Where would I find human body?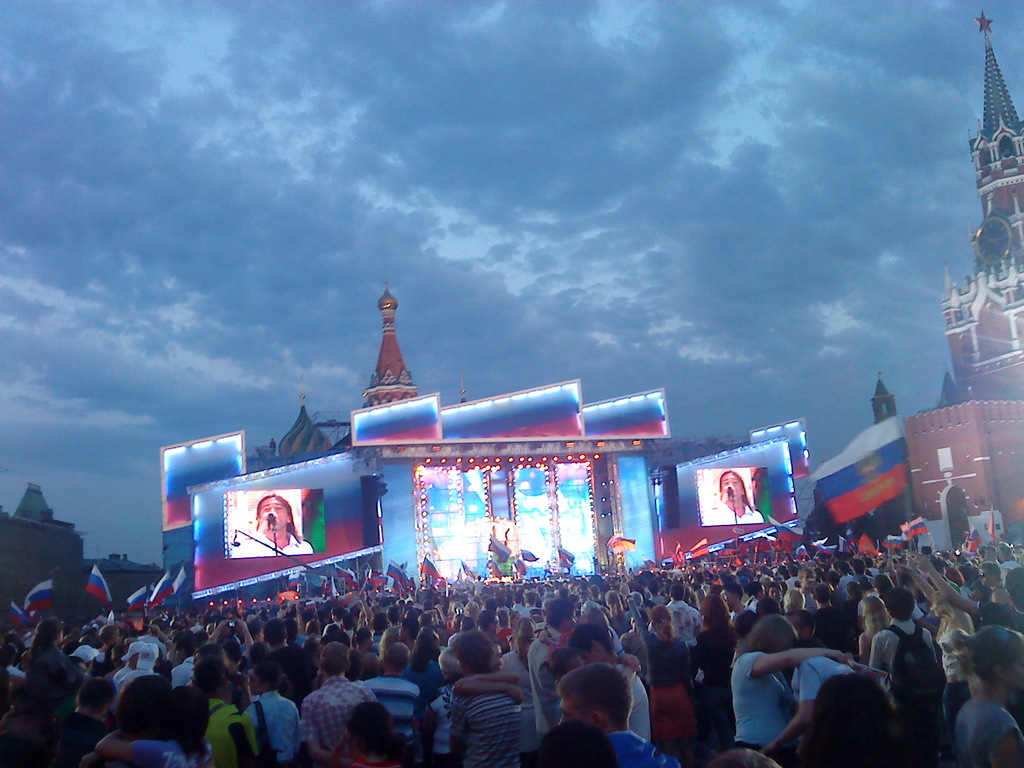
At detection(910, 563, 977, 735).
